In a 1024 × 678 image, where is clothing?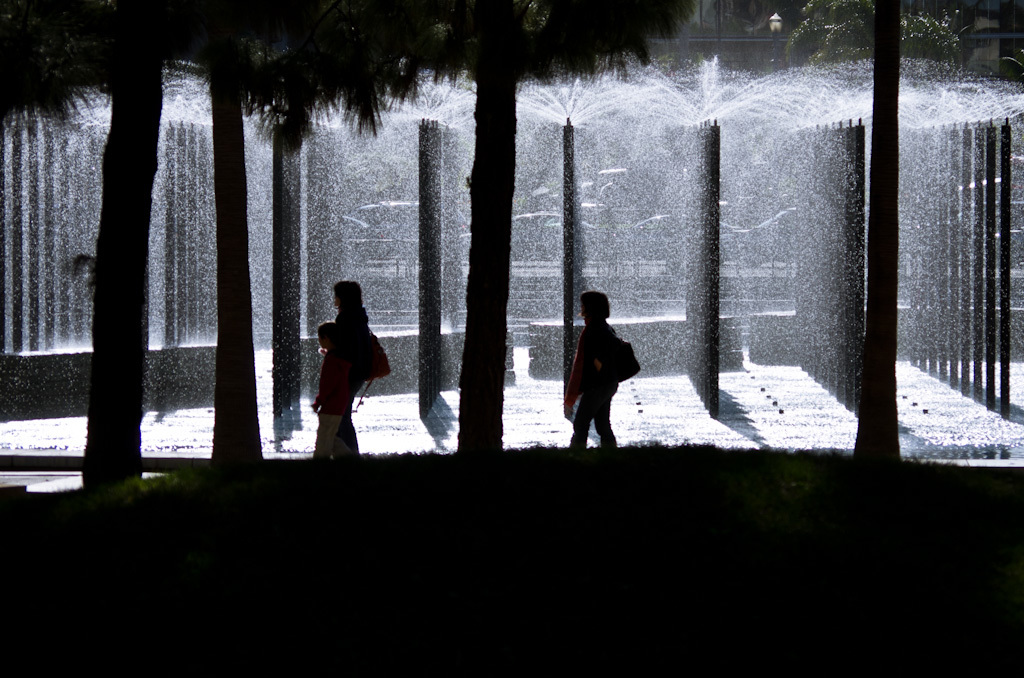
{"left": 565, "top": 299, "right": 645, "bottom": 437}.
